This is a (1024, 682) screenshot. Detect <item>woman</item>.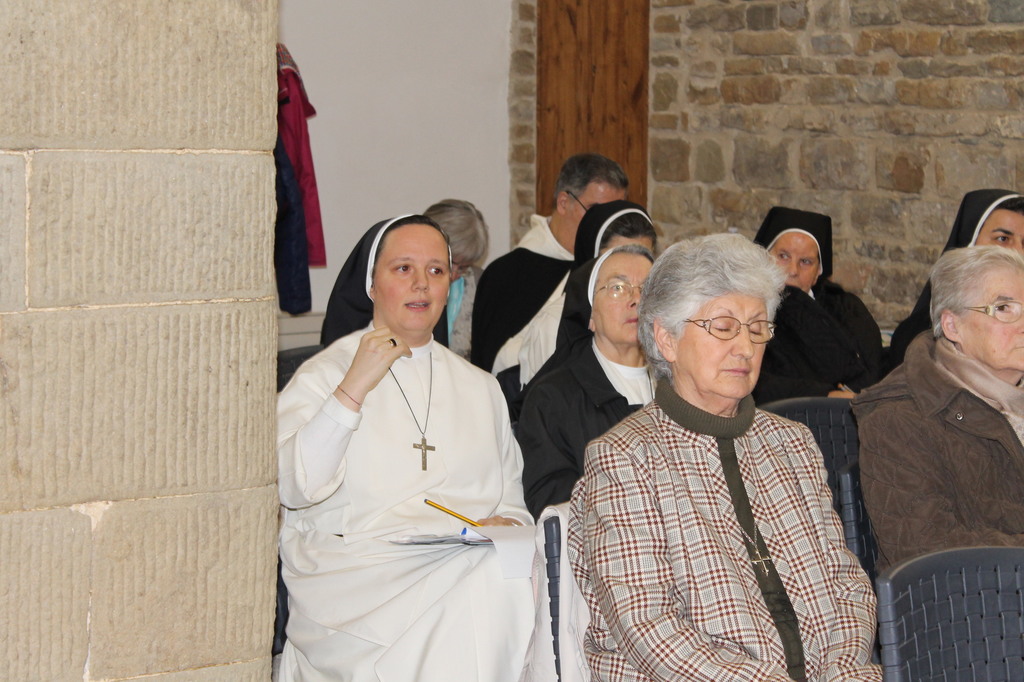
Rect(421, 199, 494, 352).
